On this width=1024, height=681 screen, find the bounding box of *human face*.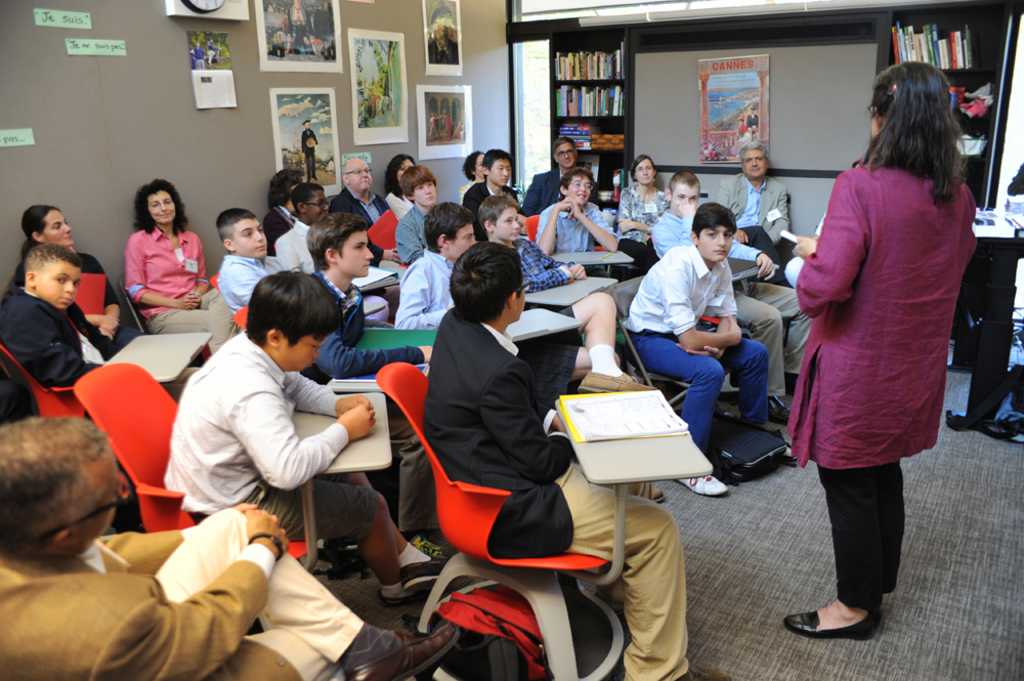
Bounding box: {"left": 148, "top": 195, "right": 176, "bottom": 222}.
